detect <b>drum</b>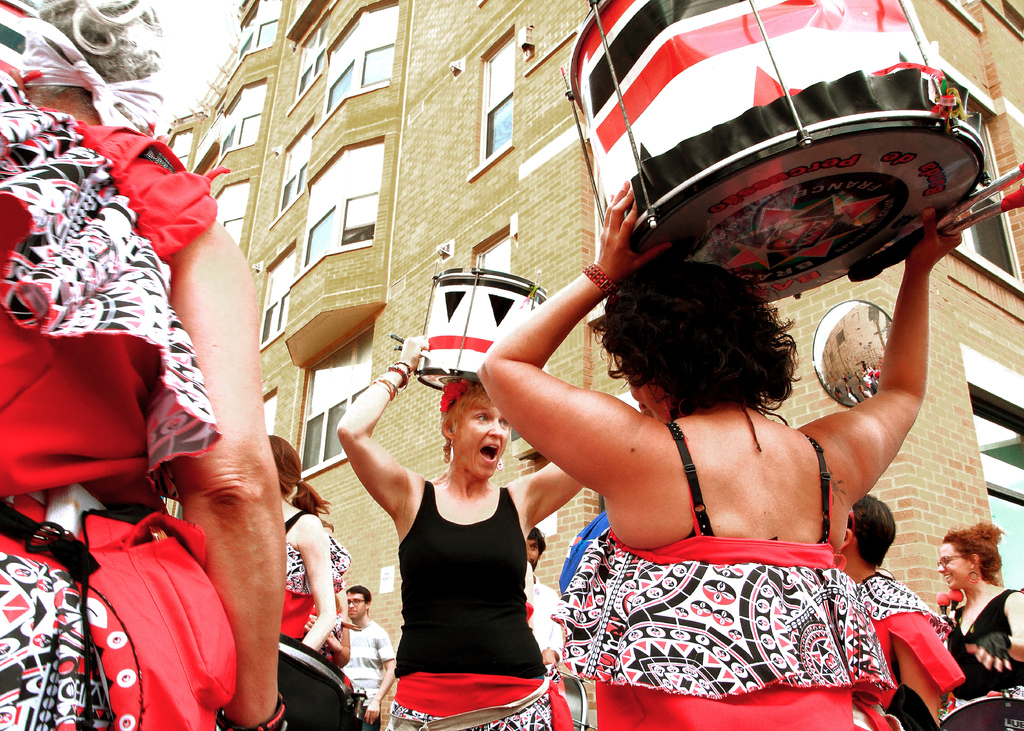
left=559, top=0, right=994, bottom=303
